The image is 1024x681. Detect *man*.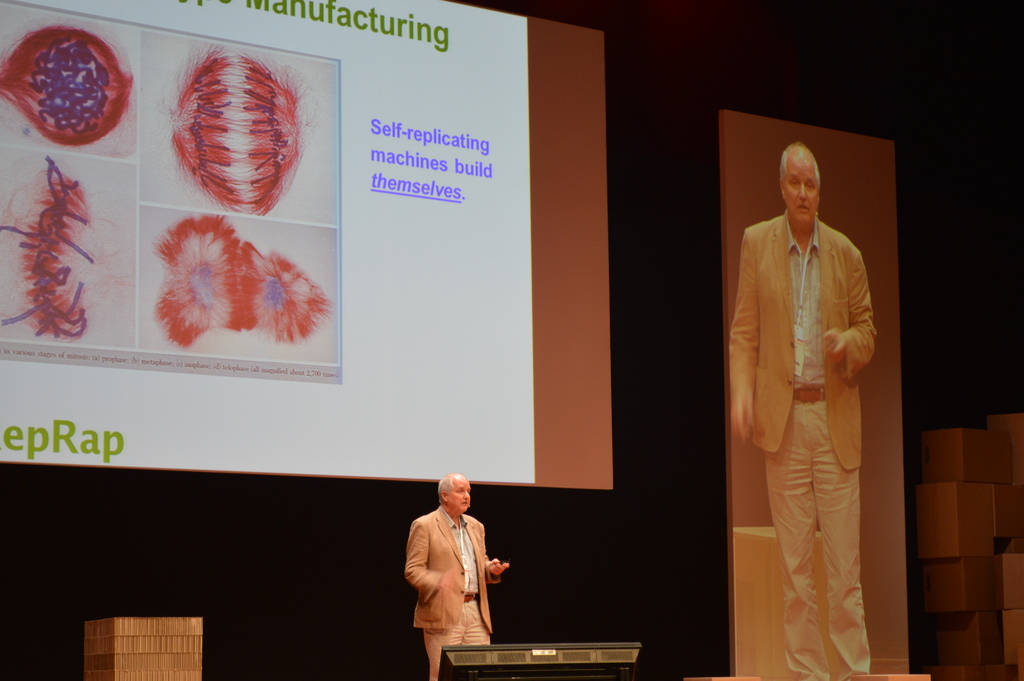
Detection: {"x1": 404, "y1": 472, "x2": 513, "y2": 679}.
